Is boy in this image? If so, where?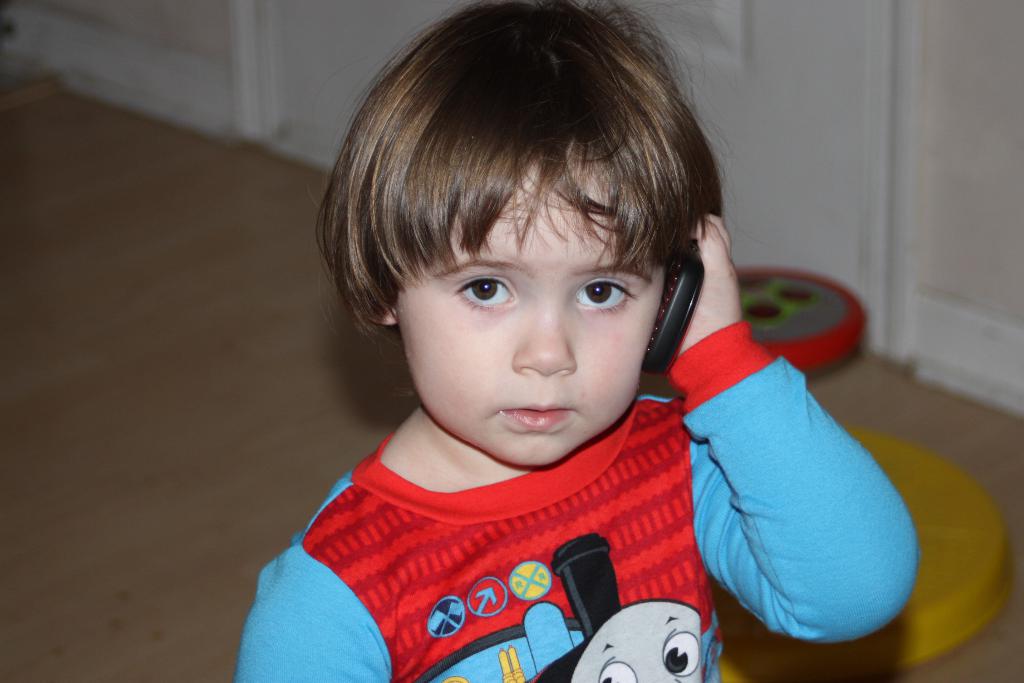
Yes, at [234,0,918,682].
